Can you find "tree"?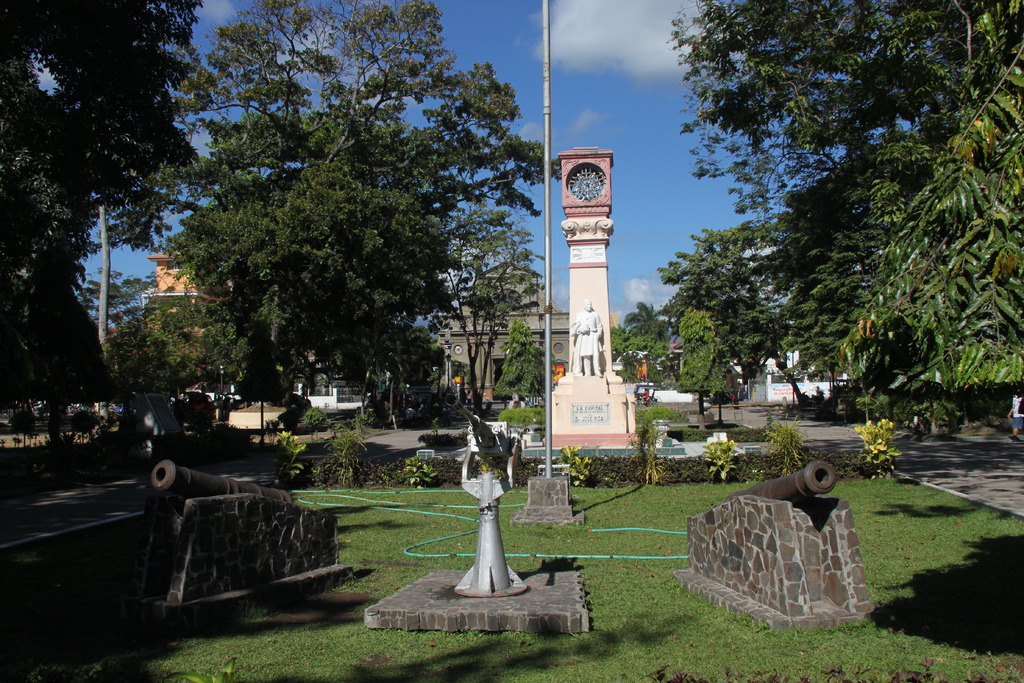
Yes, bounding box: bbox=(6, 28, 184, 450).
